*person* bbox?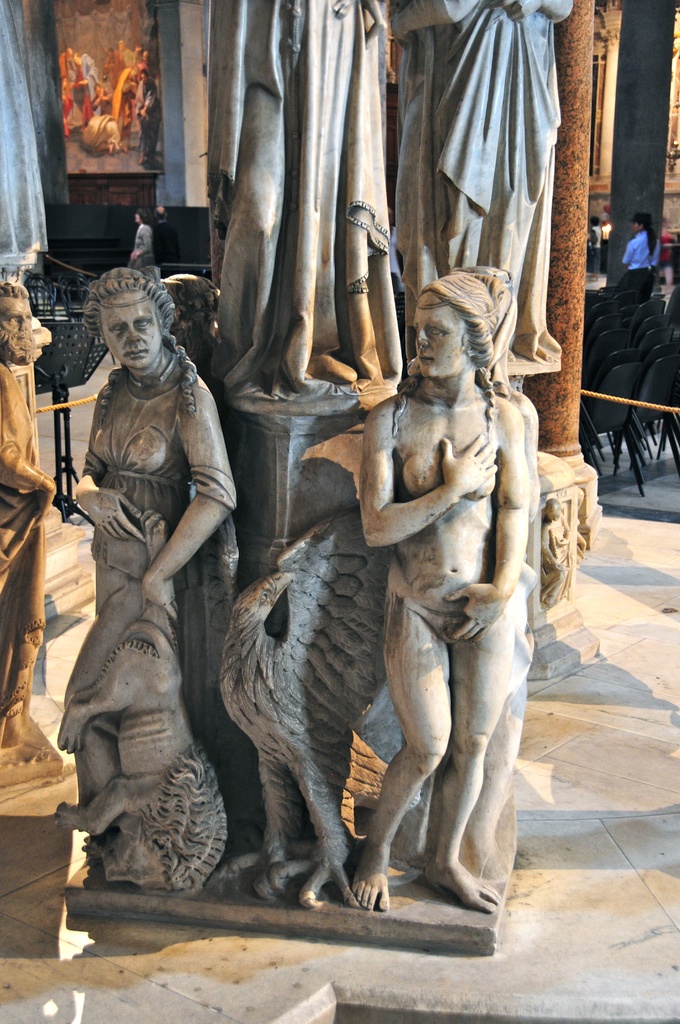
204, 1, 399, 390
